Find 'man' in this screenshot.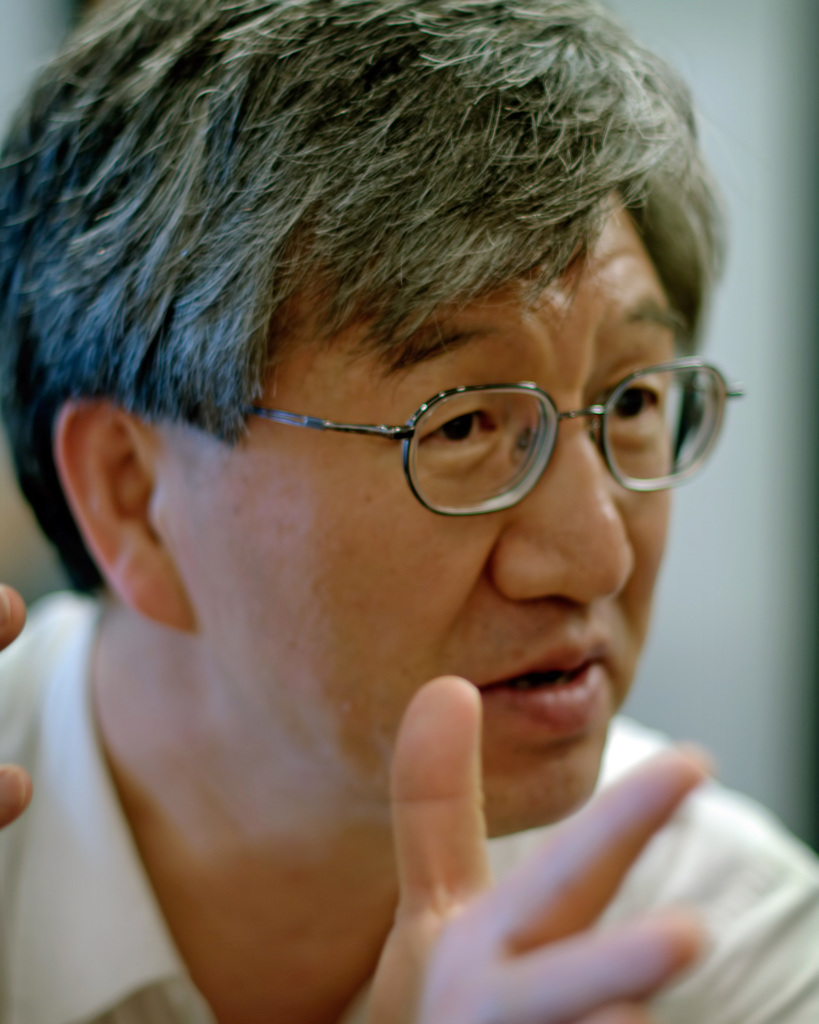
The bounding box for 'man' is bbox=[0, 0, 818, 986].
